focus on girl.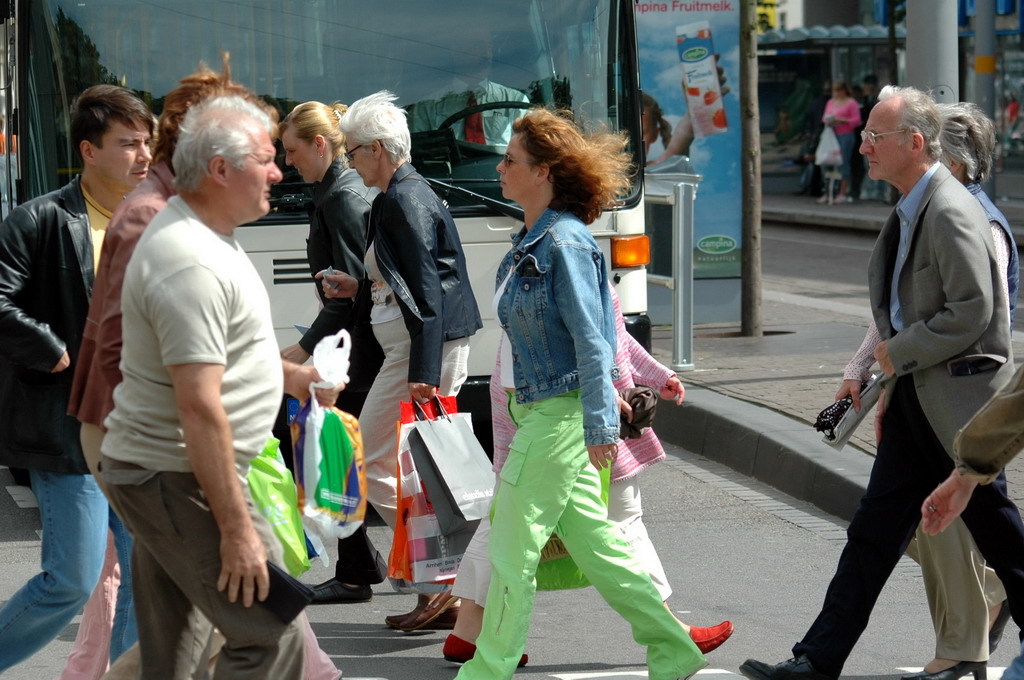
Focused at (x1=454, y1=105, x2=708, y2=679).
